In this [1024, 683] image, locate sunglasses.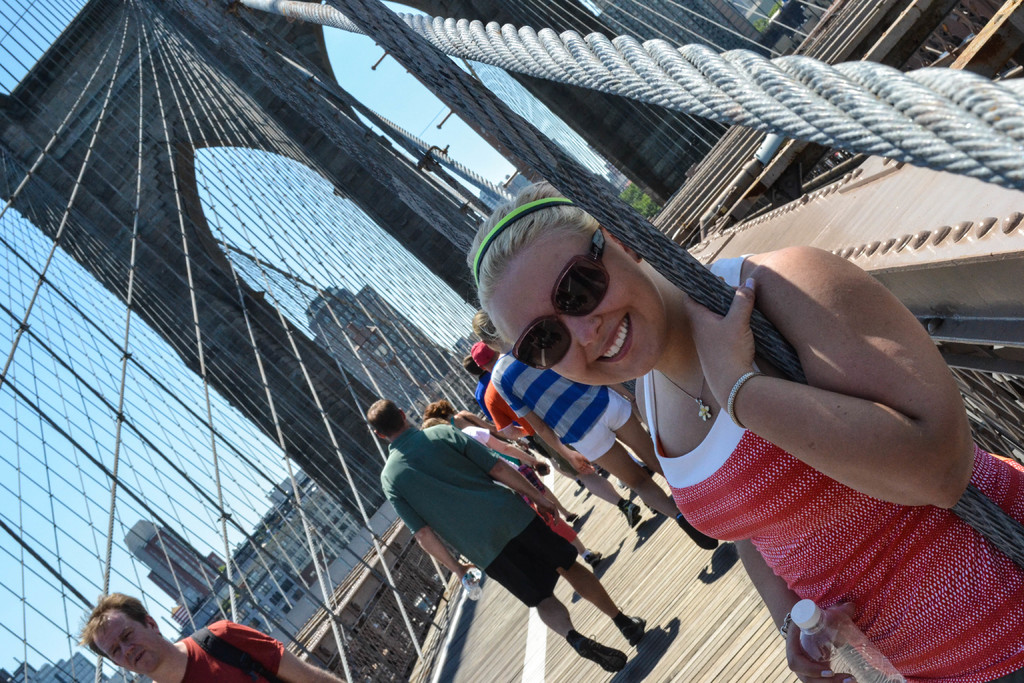
Bounding box: locate(513, 229, 607, 369).
